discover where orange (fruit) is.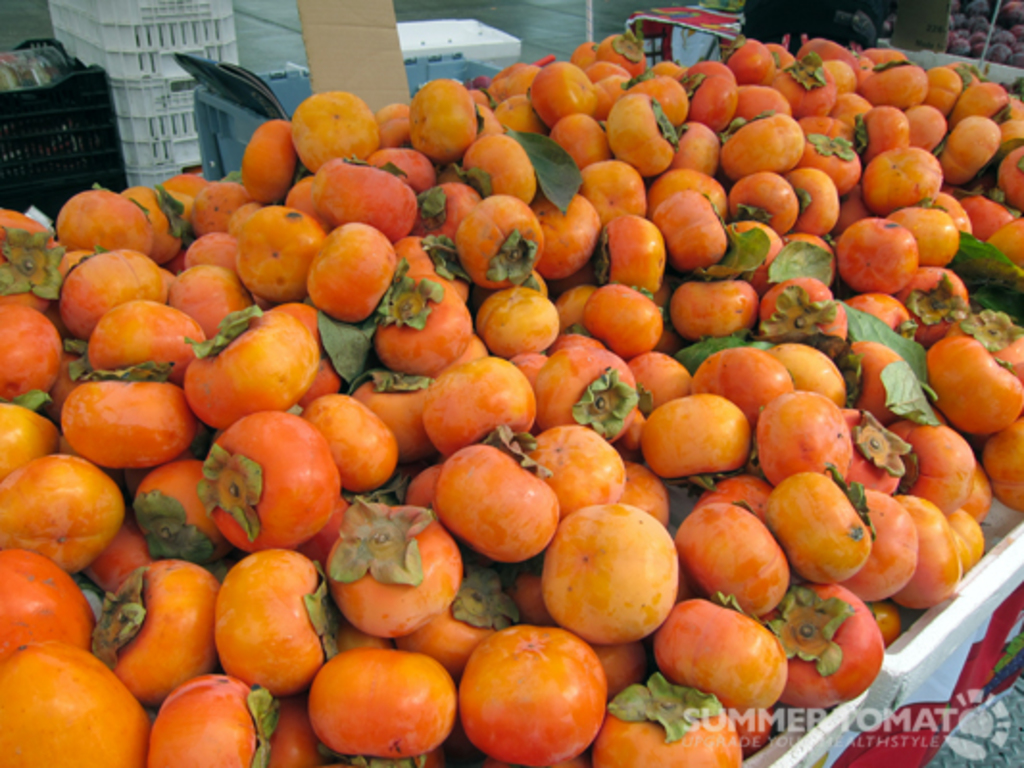
Discovered at detection(676, 280, 759, 336).
